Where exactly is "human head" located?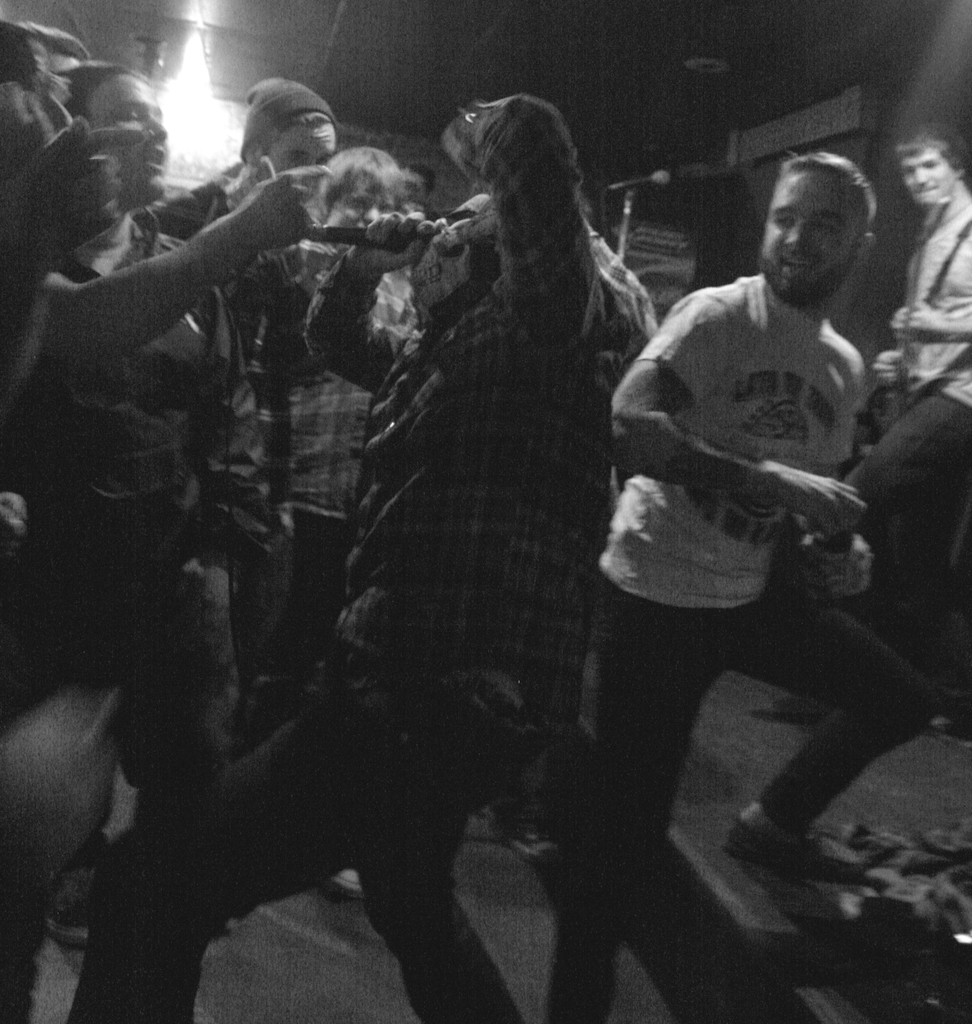
Its bounding box is locate(413, 190, 498, 292).
